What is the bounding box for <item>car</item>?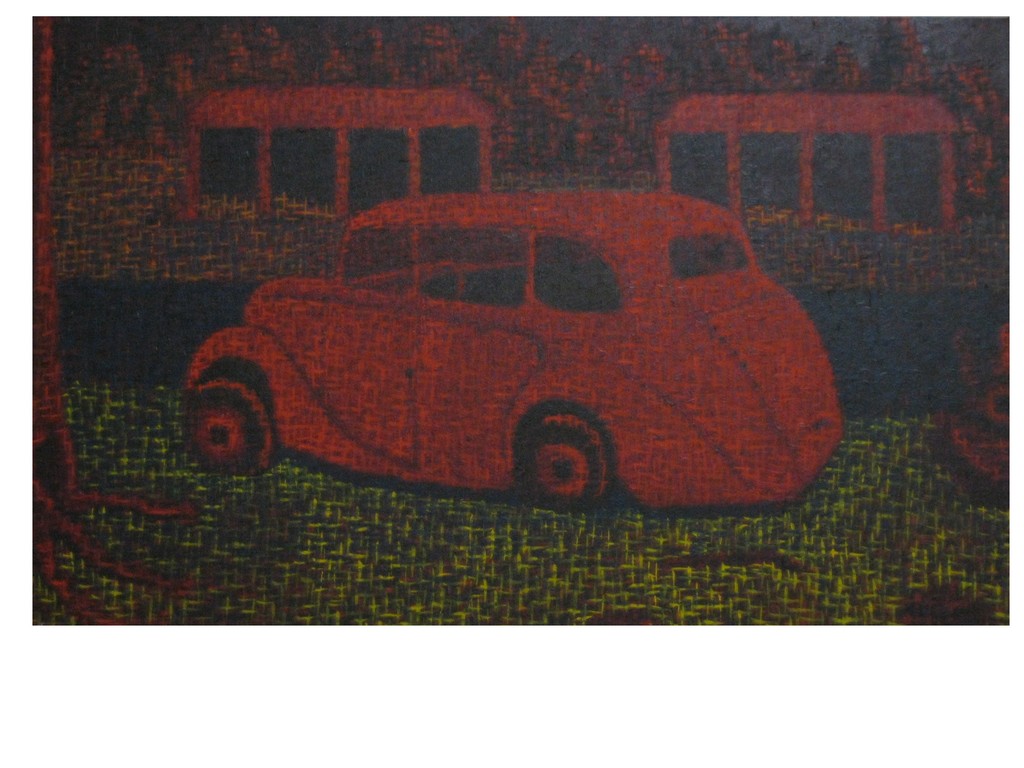
(x1=178, y1=188, x2=847, y2=515).
